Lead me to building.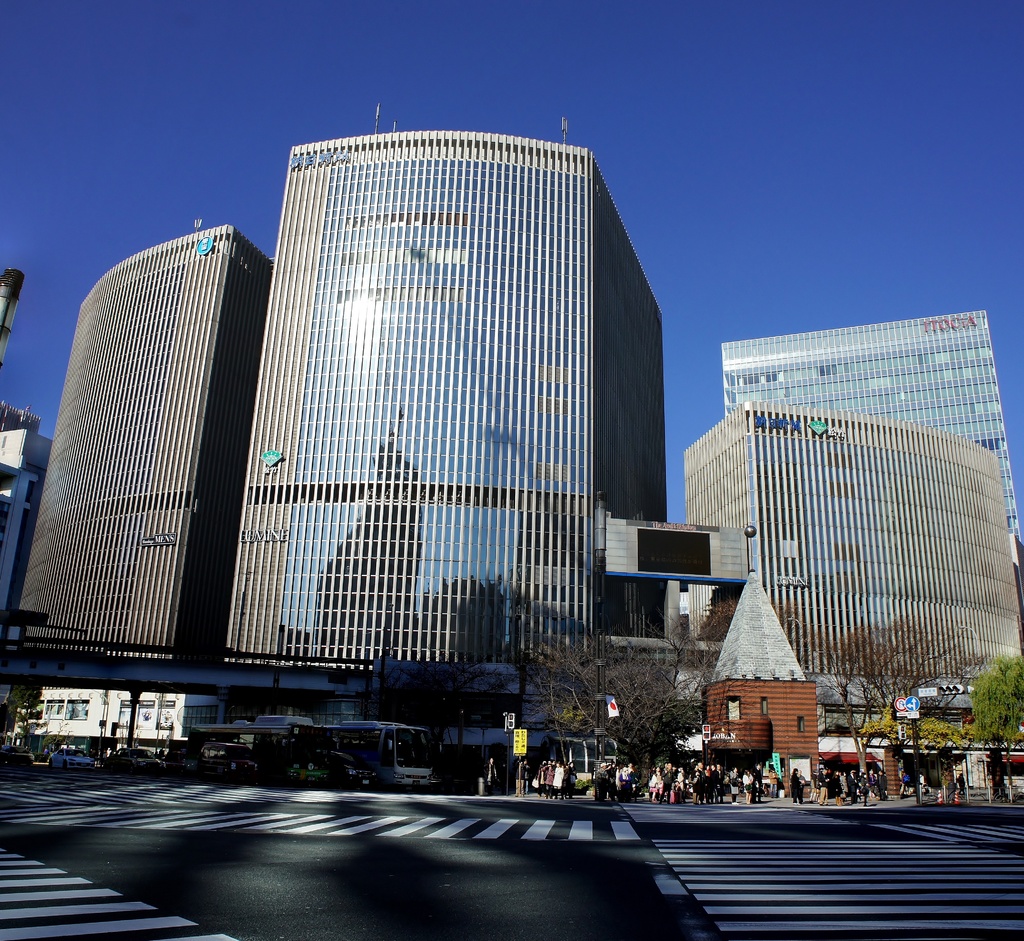
Lead to (x1=20, y1=224, x2=275, y2=670).
